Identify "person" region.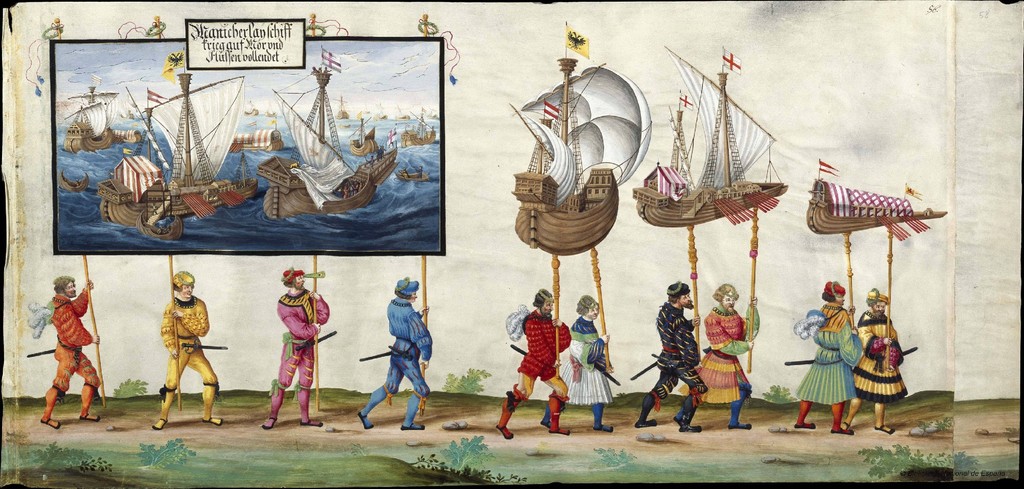
Region: (left=631, top=278, right=703, bottom=433).
